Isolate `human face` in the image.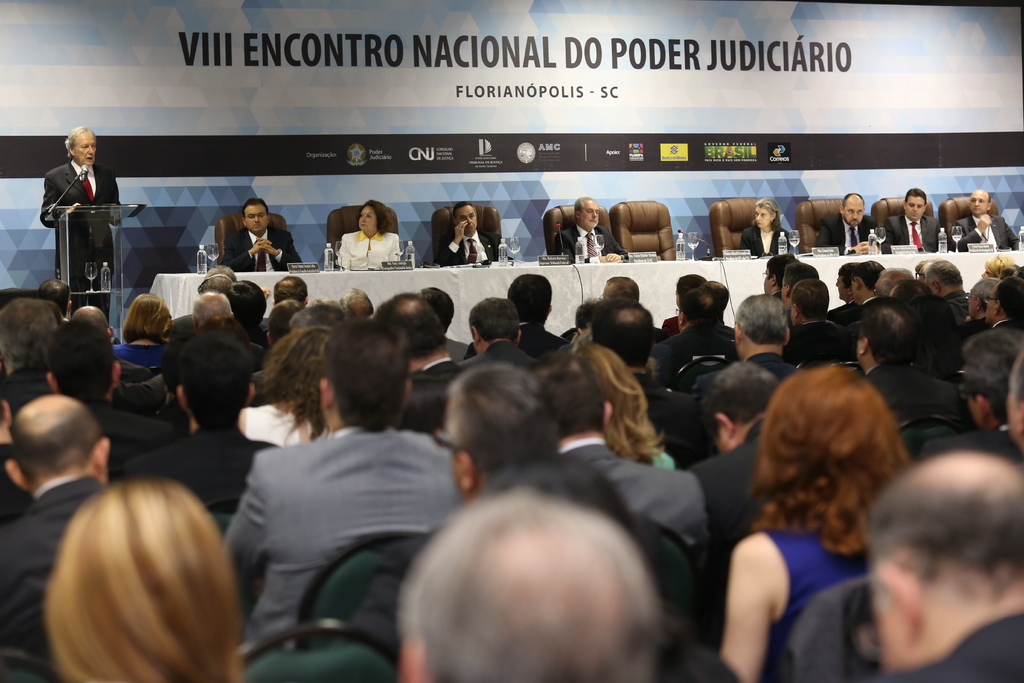
Isolated region: x1=460 y1=205 x2=476 y2=233.
